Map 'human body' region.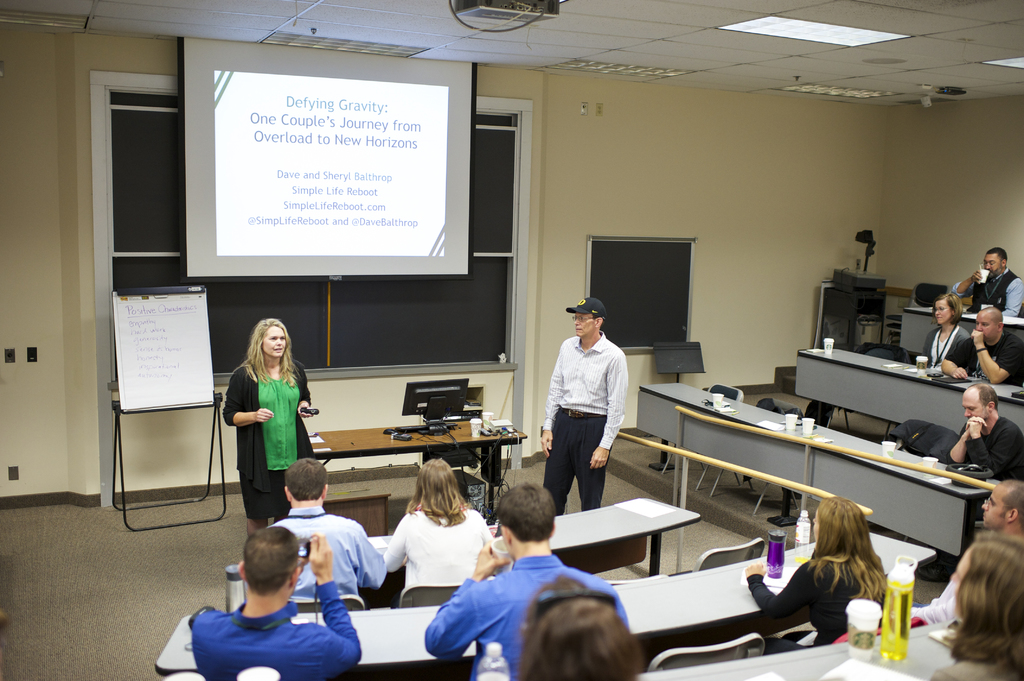
Mapped to <region>266, 456, 390, 595</region>.
